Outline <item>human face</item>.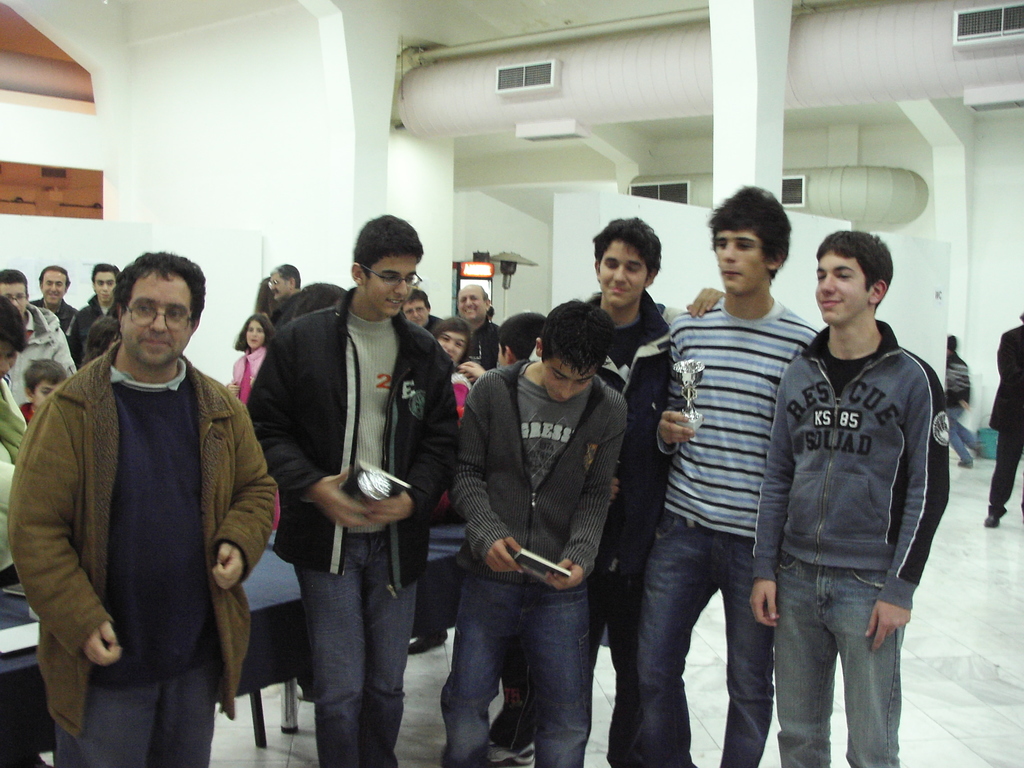
Outline: Rect(120, 274, 193, 365).
